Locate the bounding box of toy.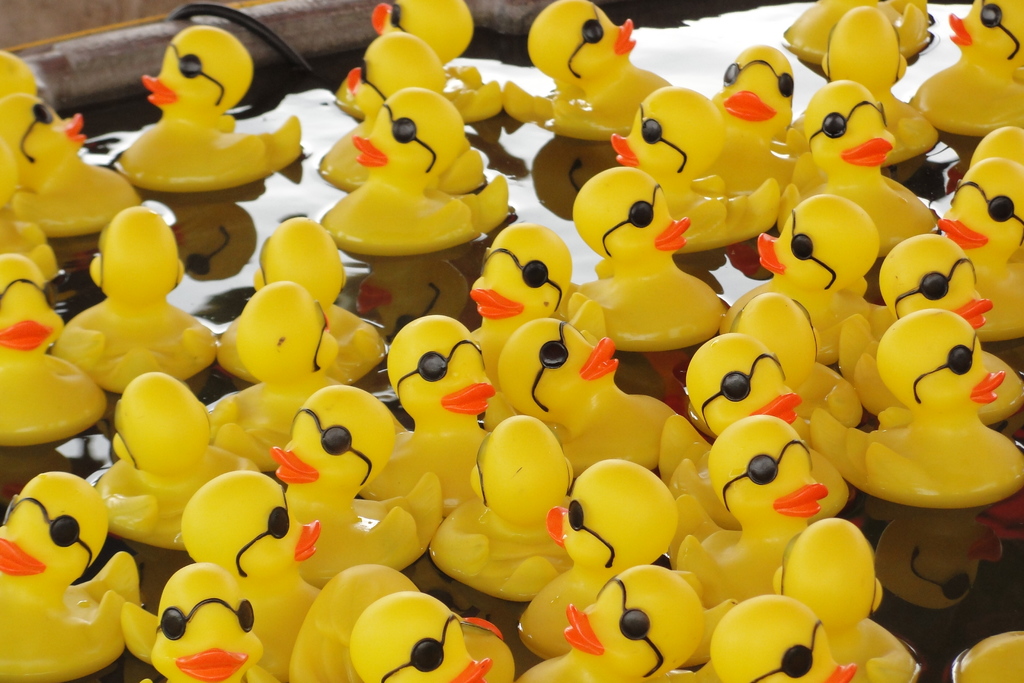
Bounding box: box(808, 311, 1023, 497).
